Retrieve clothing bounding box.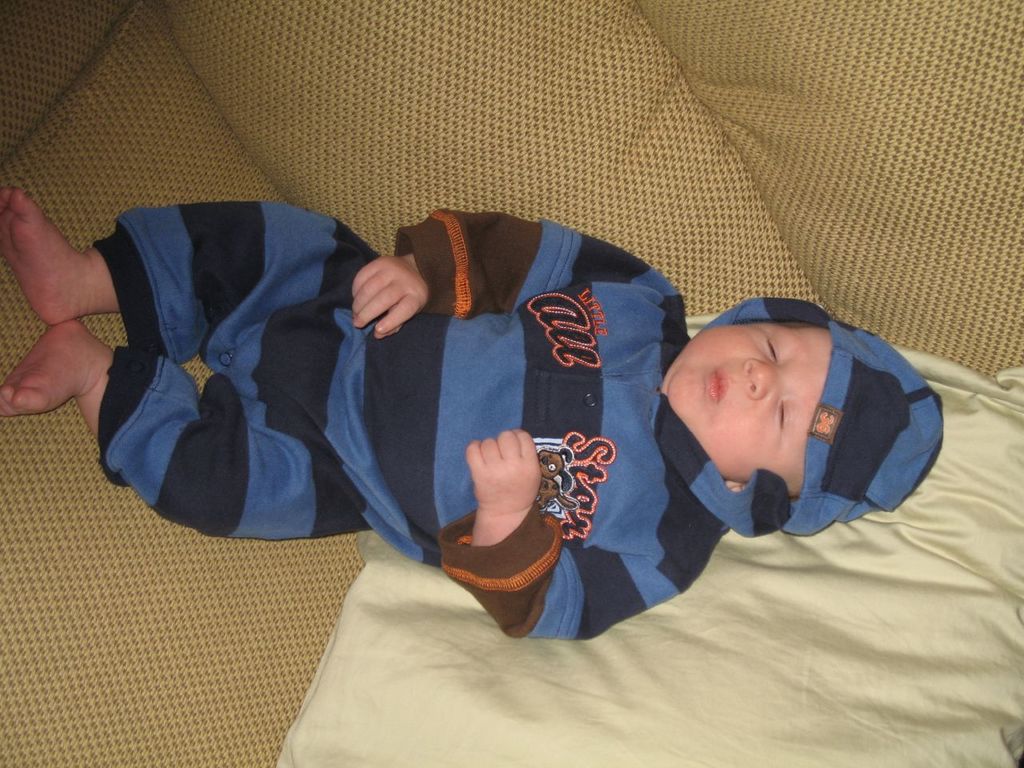
Bounding box: rect(98, 205, 942, 642).
